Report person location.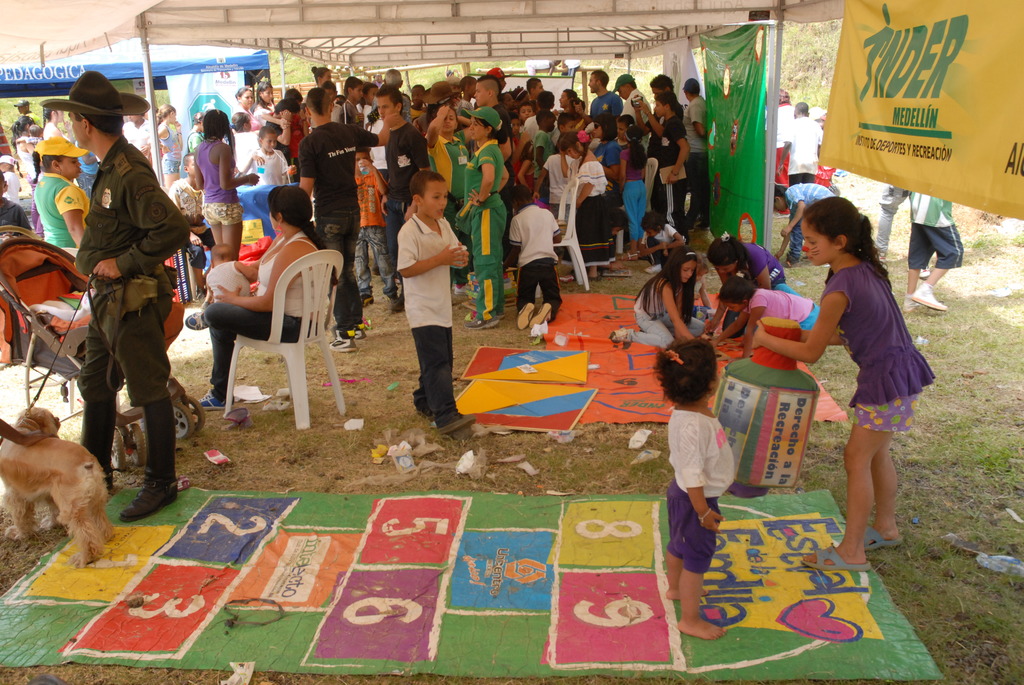
Report: 765,206,923,554.
